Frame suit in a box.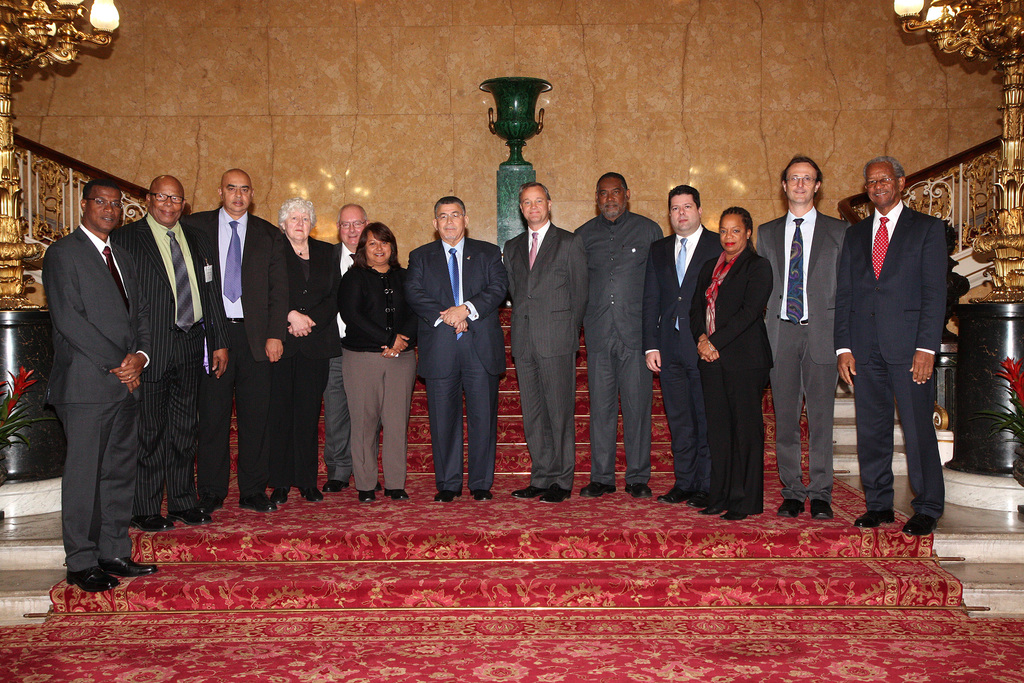
[x1=415, y1=191, x2=506, y2=498].
